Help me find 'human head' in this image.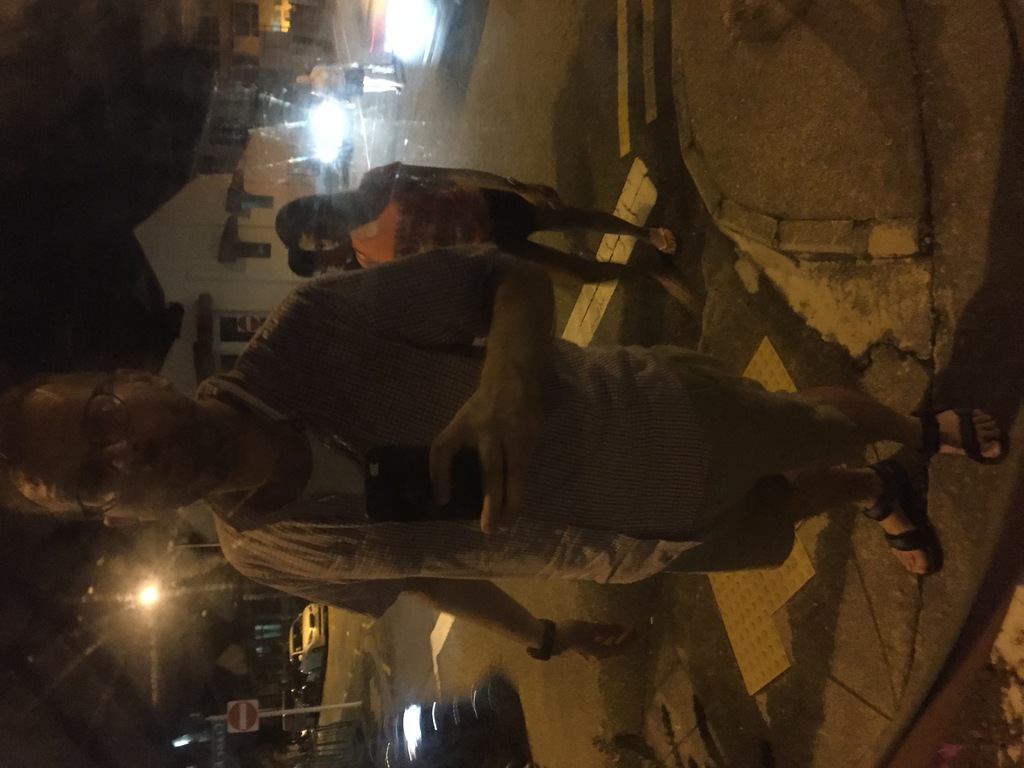
Found it: rect(275, 196, 353, 255).
